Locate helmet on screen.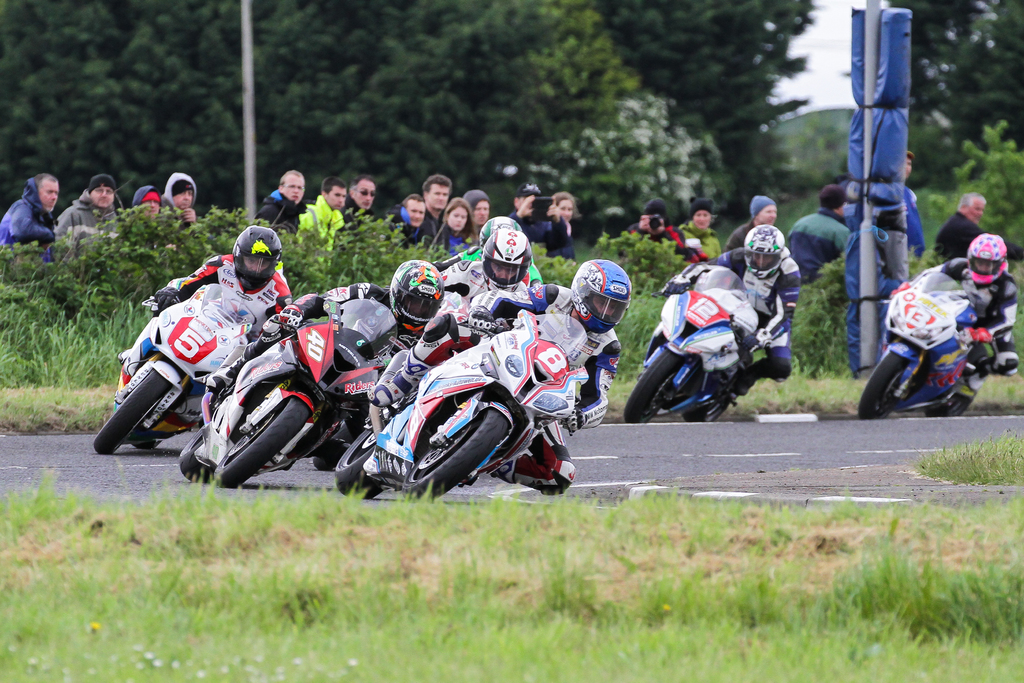
On screen at 392:258:447:327.
